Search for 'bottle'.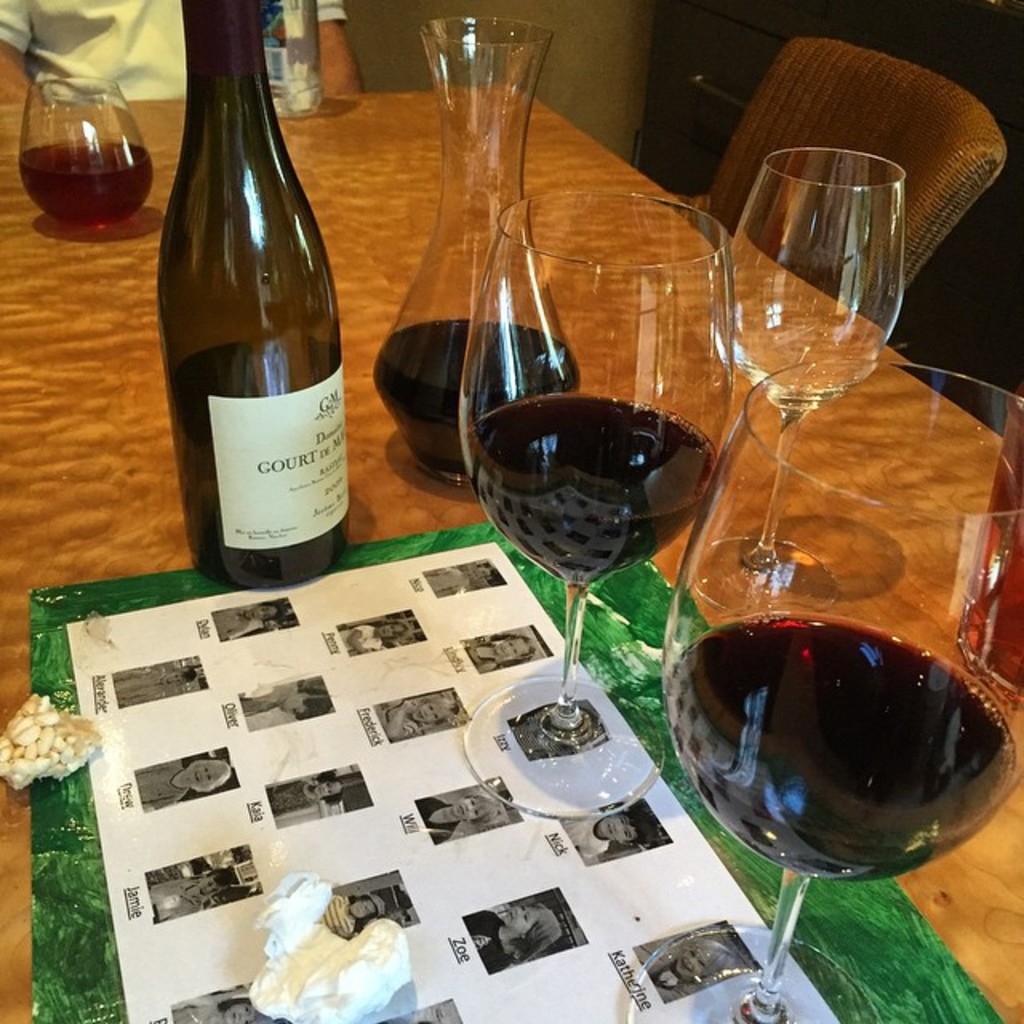
Found at <box>162,0,355,590</box>.
